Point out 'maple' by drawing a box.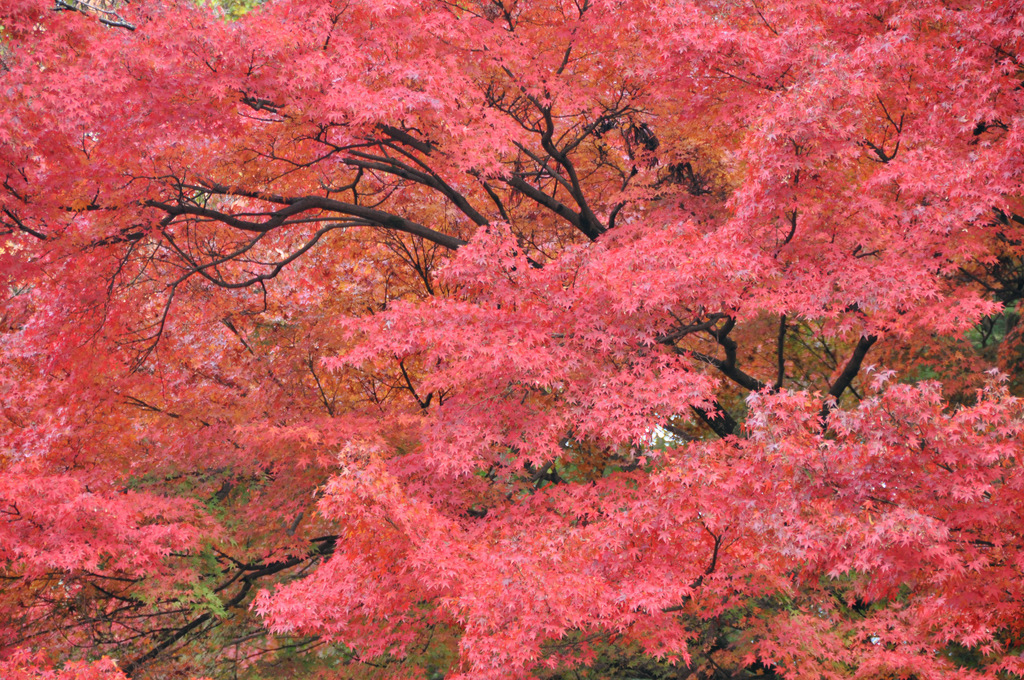
746 0 1023 432.
